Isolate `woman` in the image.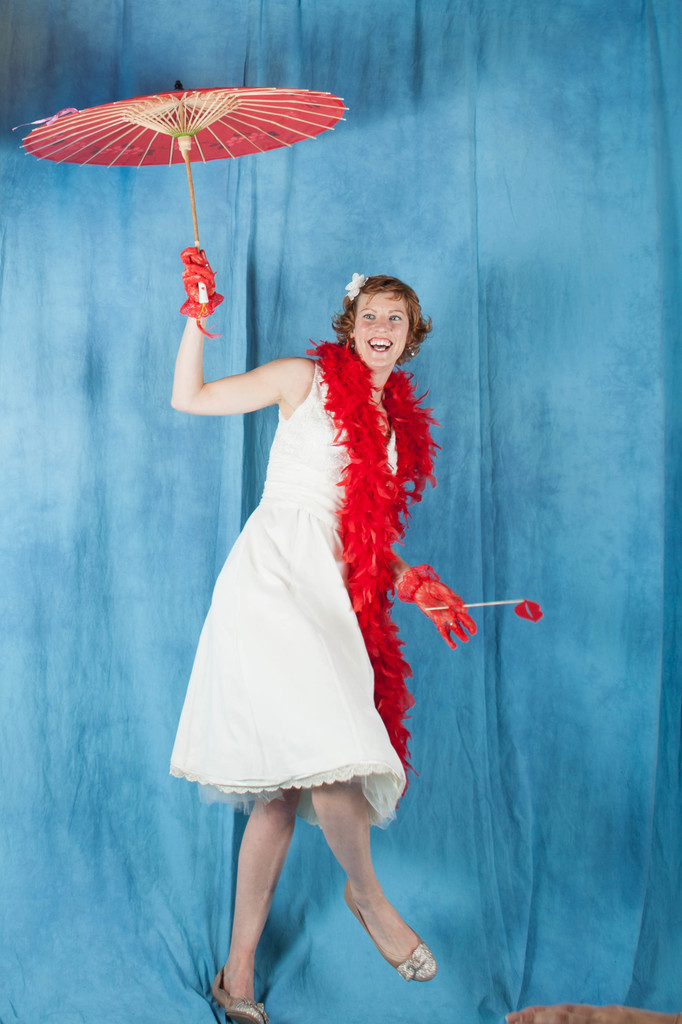
Isolated region: 164 239 479 1012.
